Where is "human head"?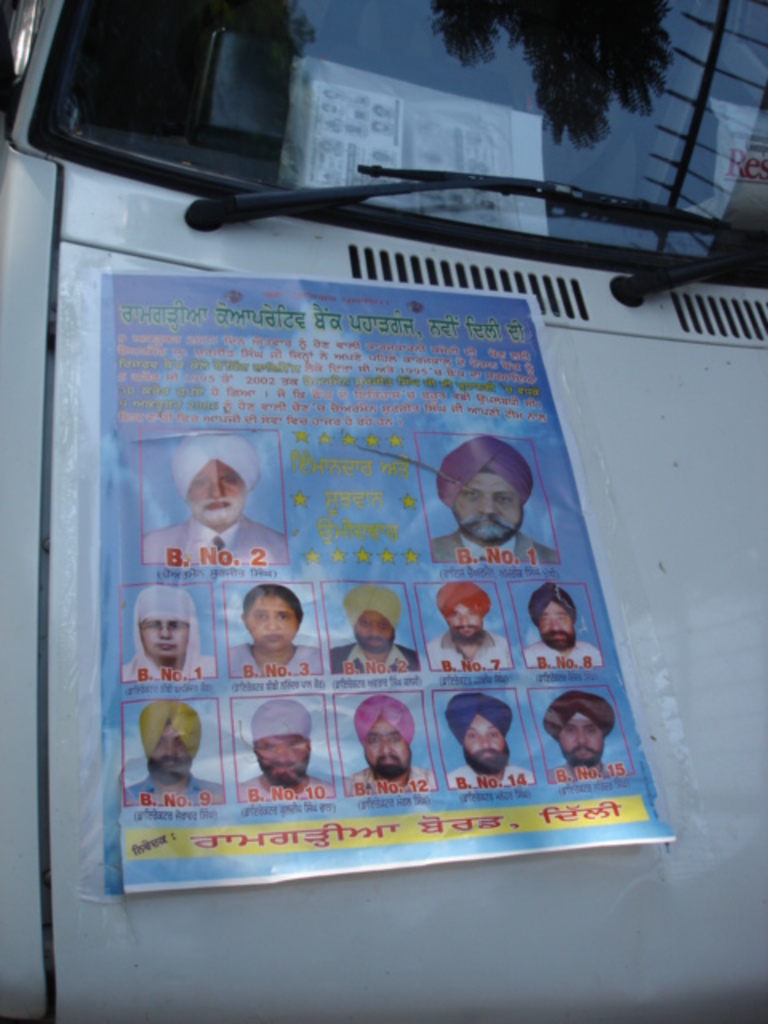
(189, 446, 251, 526).
